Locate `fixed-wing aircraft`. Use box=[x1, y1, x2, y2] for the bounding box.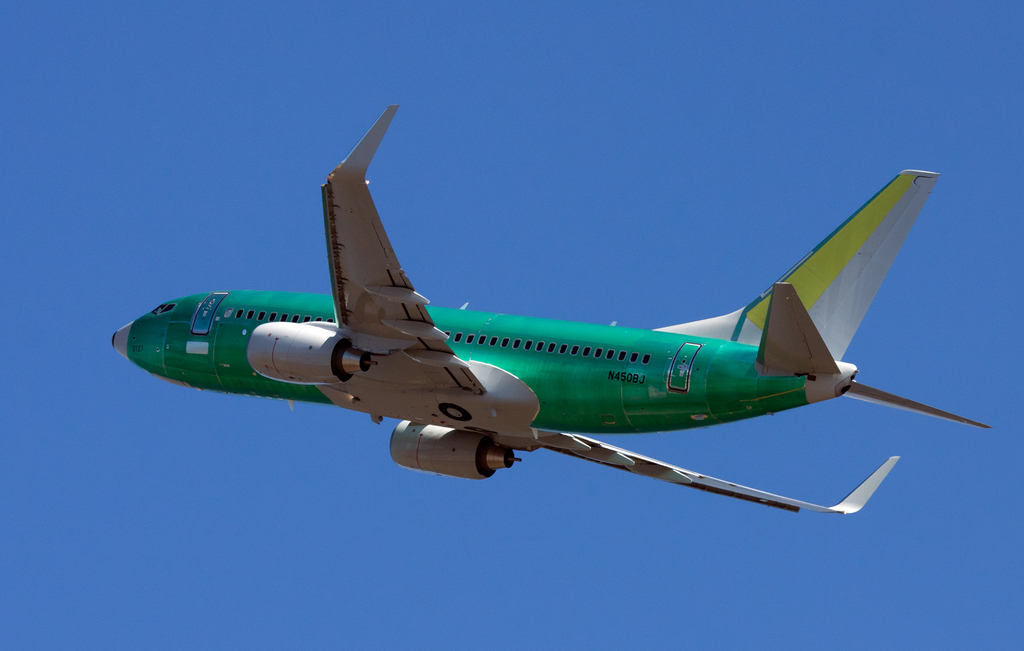
box=[112, 104, 989, 515].
